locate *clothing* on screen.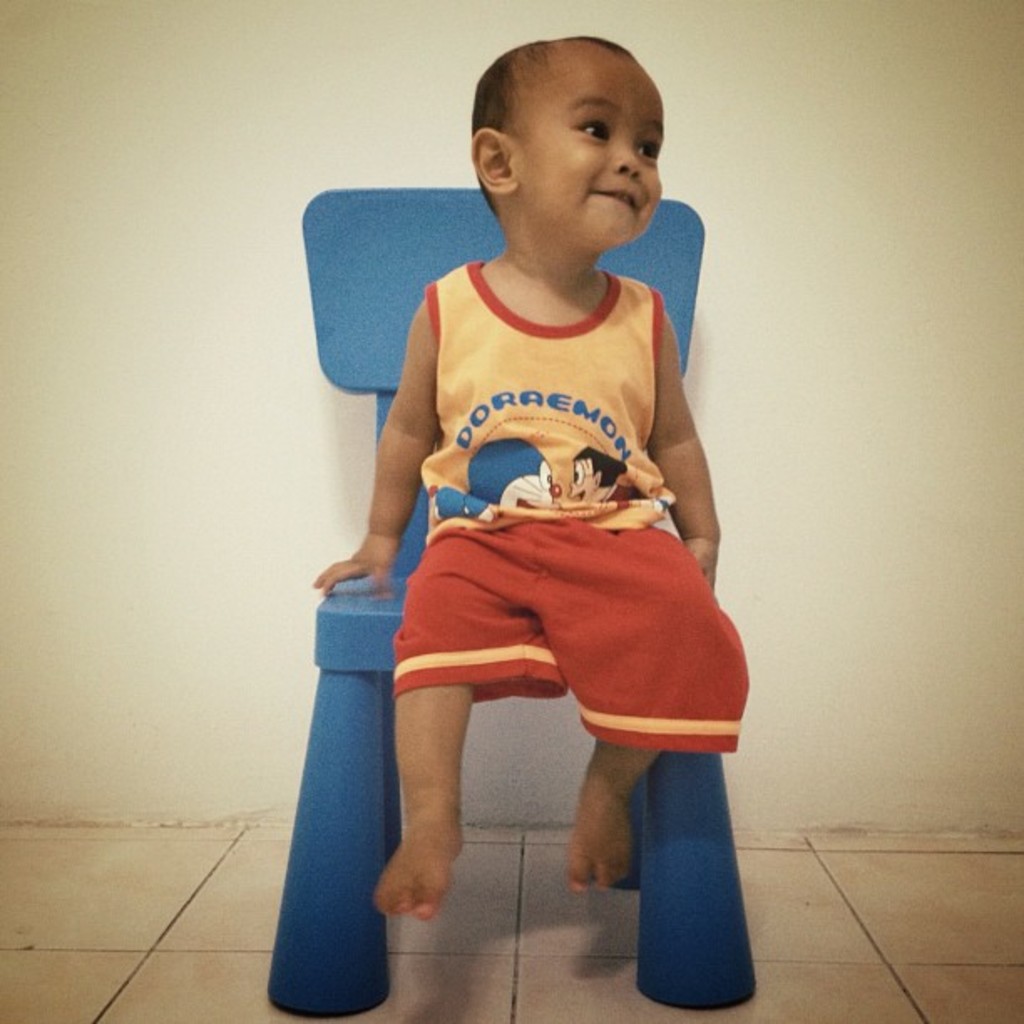
On screen at {"left": 604, "top": 482, "right": 641, "bottom": 509}.
